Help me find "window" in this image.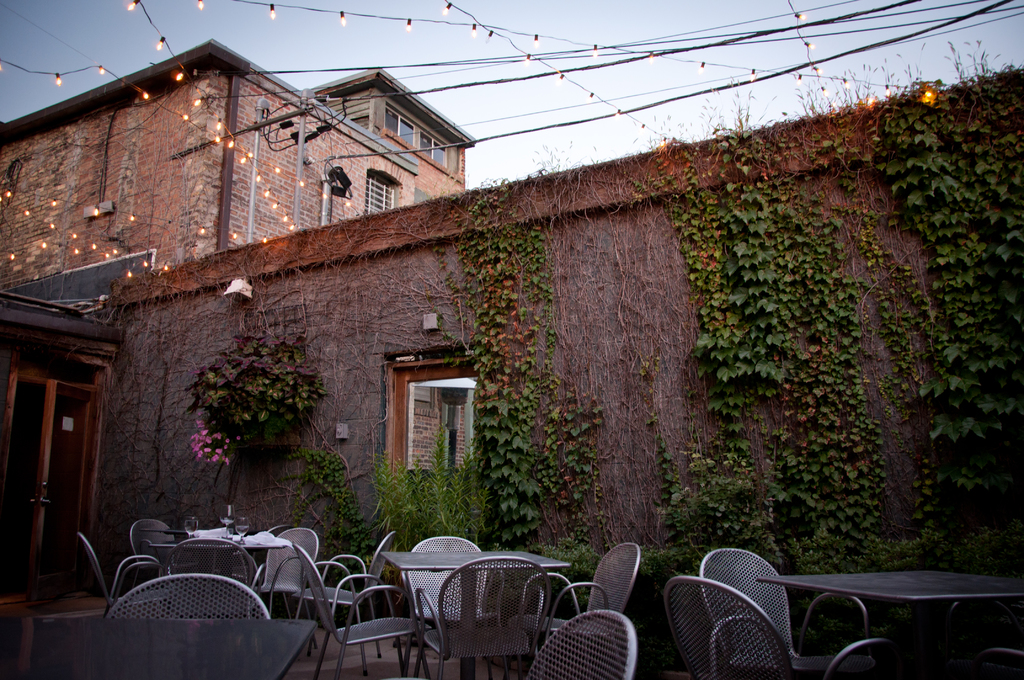
Found it: {"x1": 348, "y1": 165, "x2": 404, "y2": 215}.
